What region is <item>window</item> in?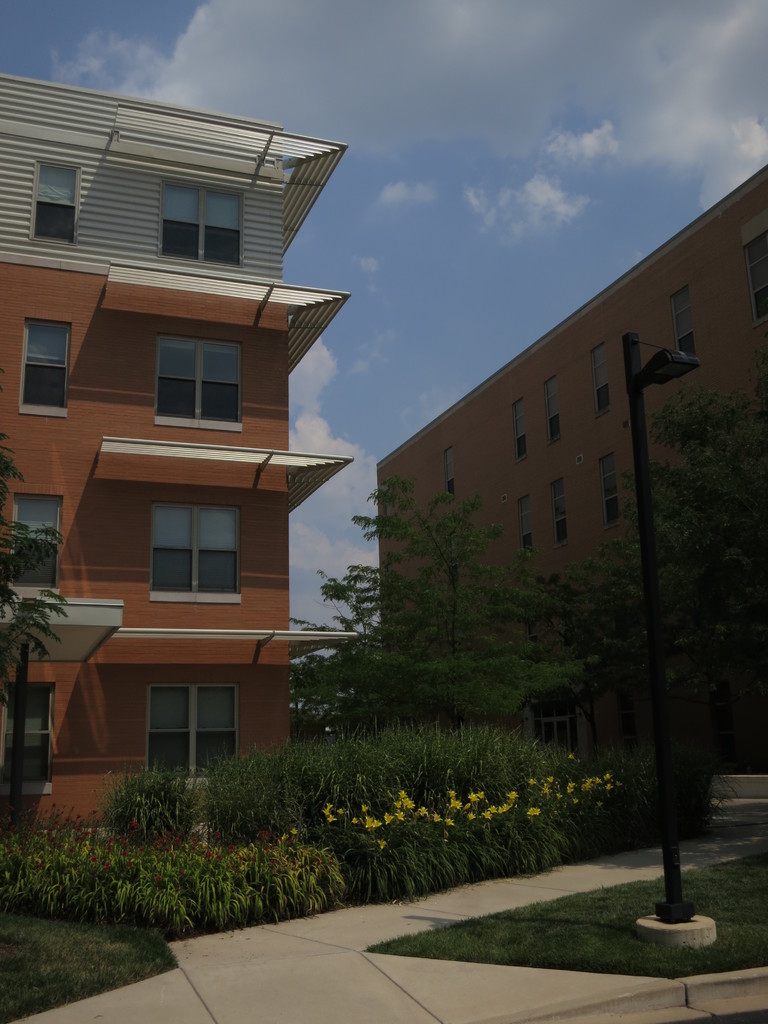
541/376/563/449.
